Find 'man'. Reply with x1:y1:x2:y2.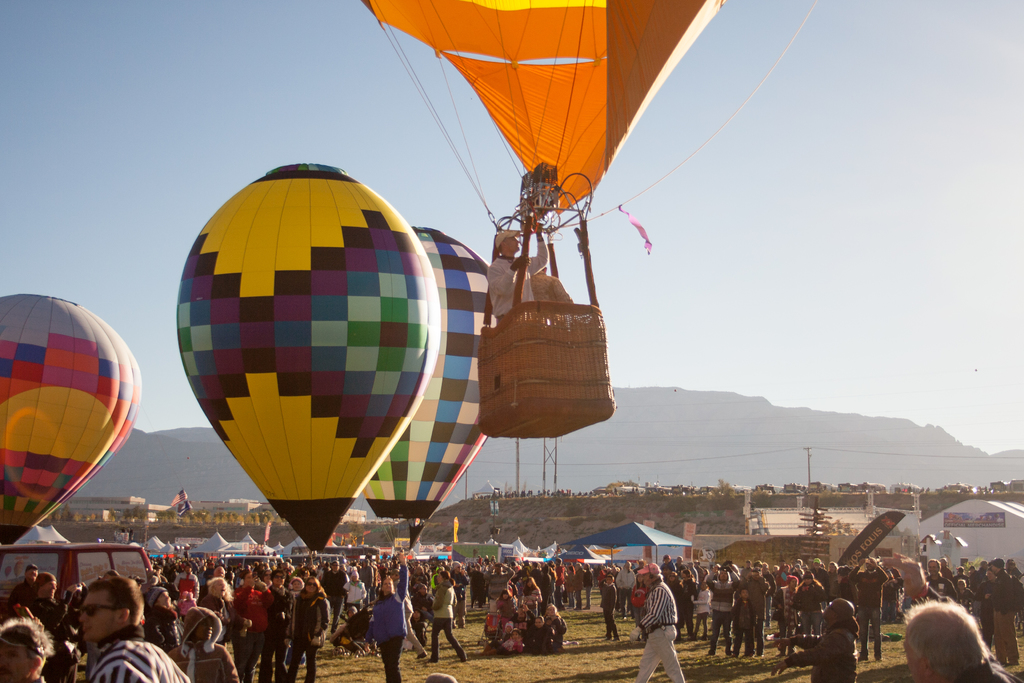
1004:558:1020:576.
